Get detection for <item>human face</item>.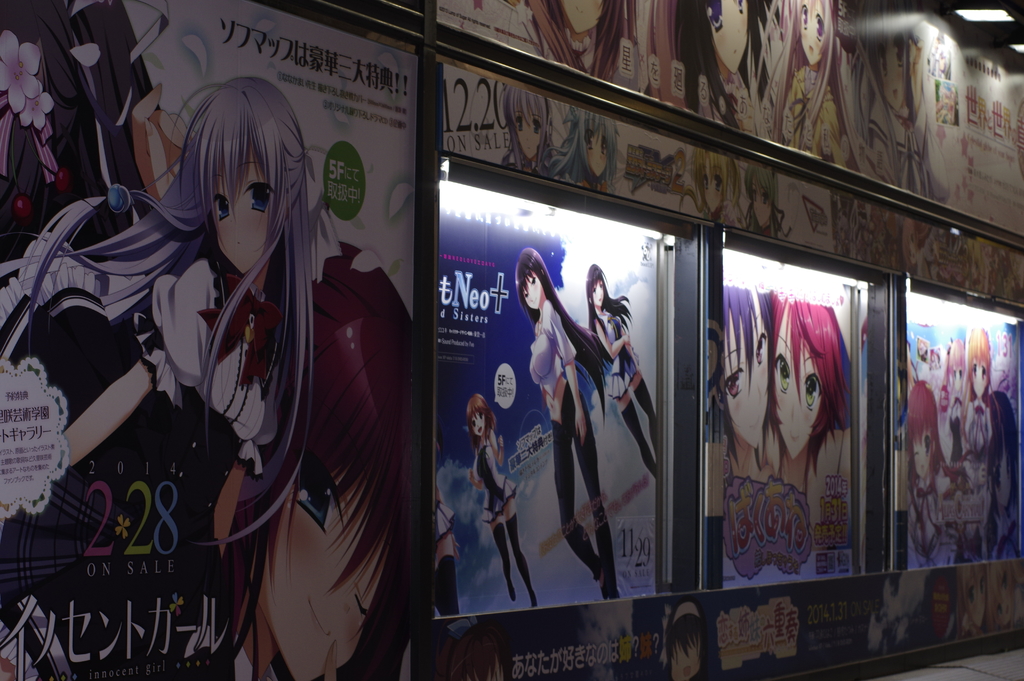
Detection: [x1=914, y1=426, x2=936, y2=482].
